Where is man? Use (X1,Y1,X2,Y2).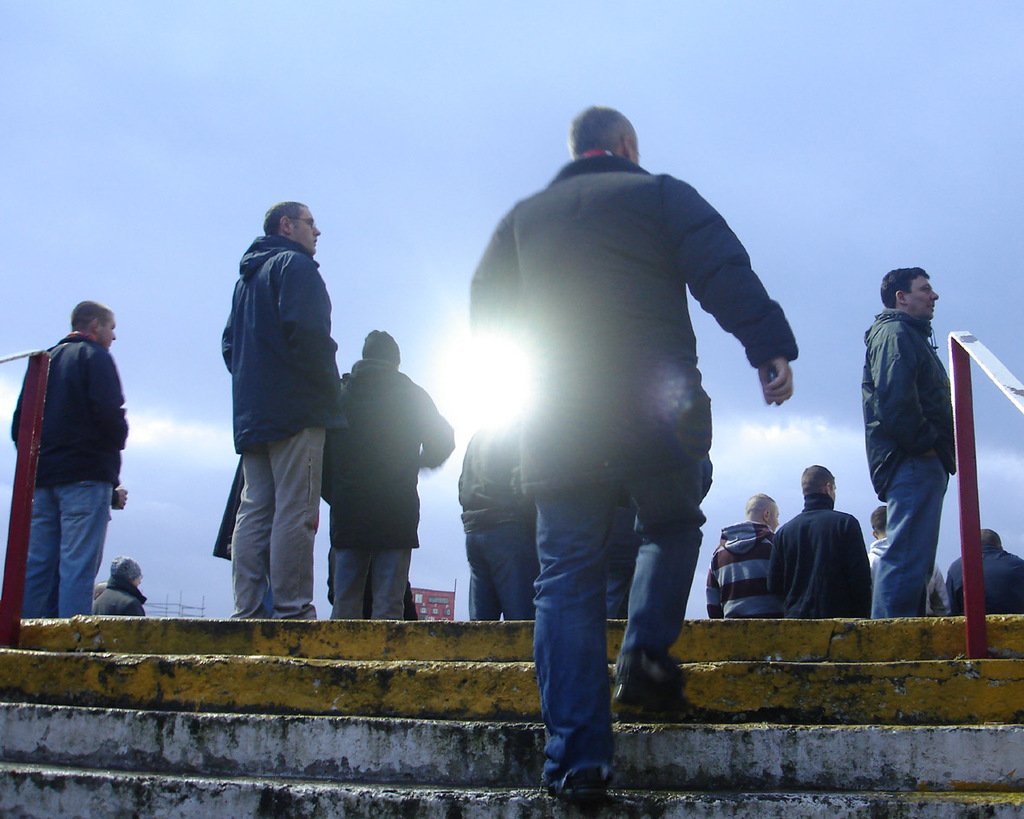
(218,200,340,620).
